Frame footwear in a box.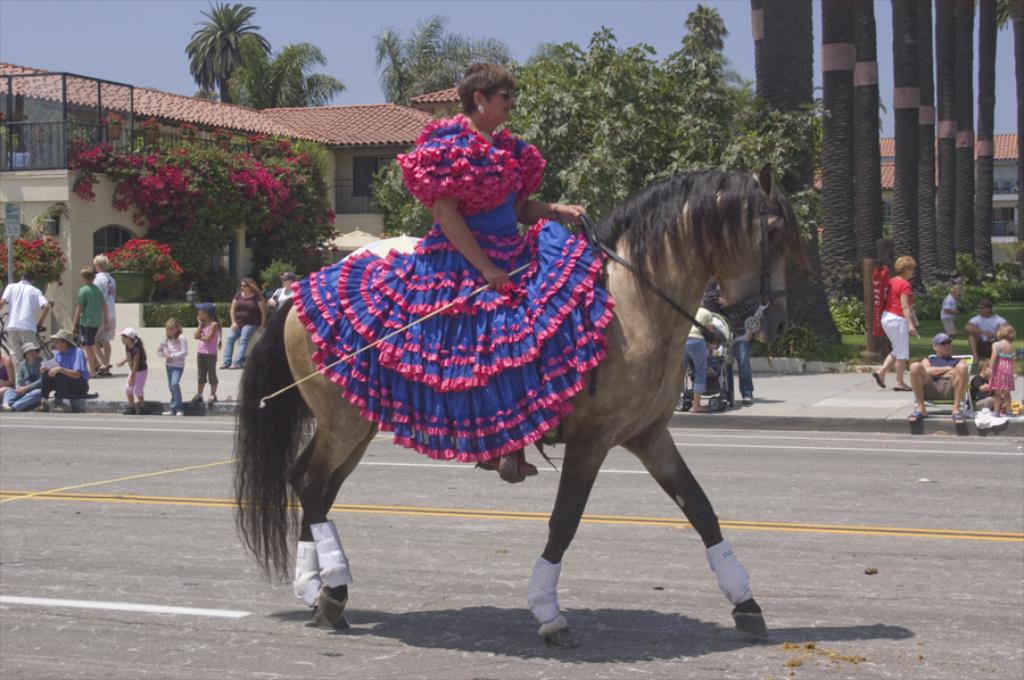
{"left": 138, "top": 404, "right": 144, "bottom": 413}.
